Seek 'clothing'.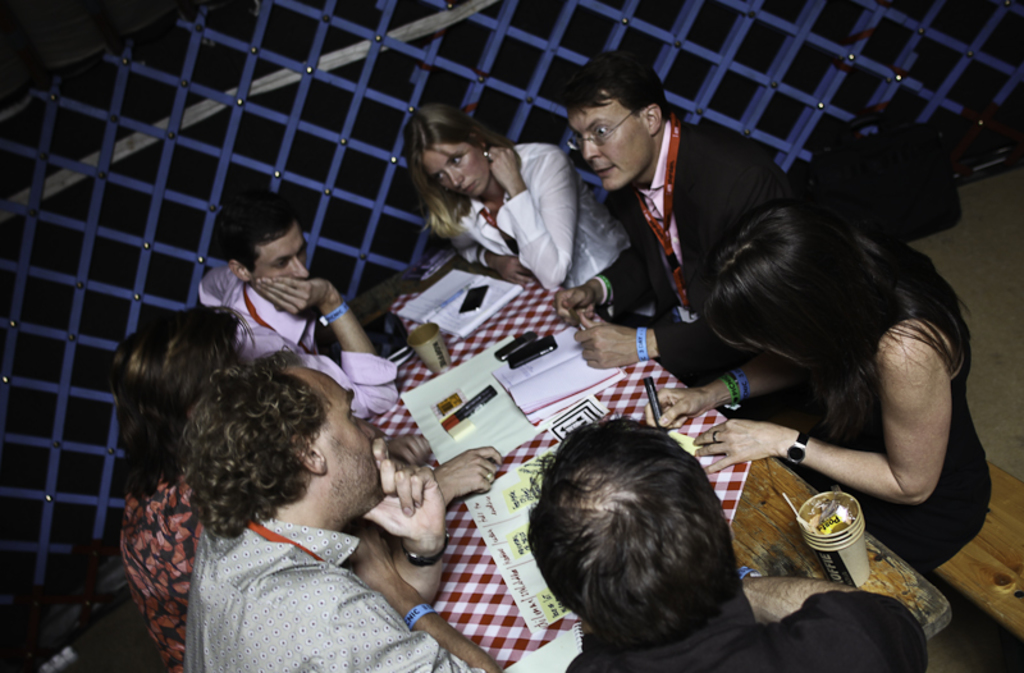
bbox=(184, 511, 486, 672).
